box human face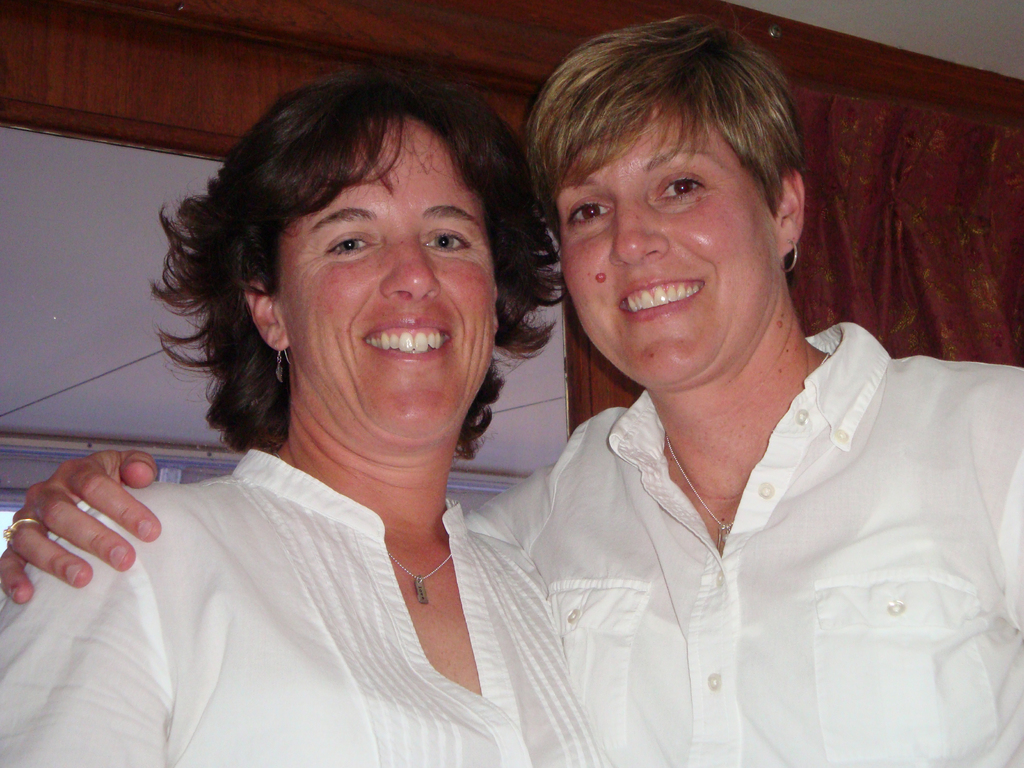
278/114/491/452
